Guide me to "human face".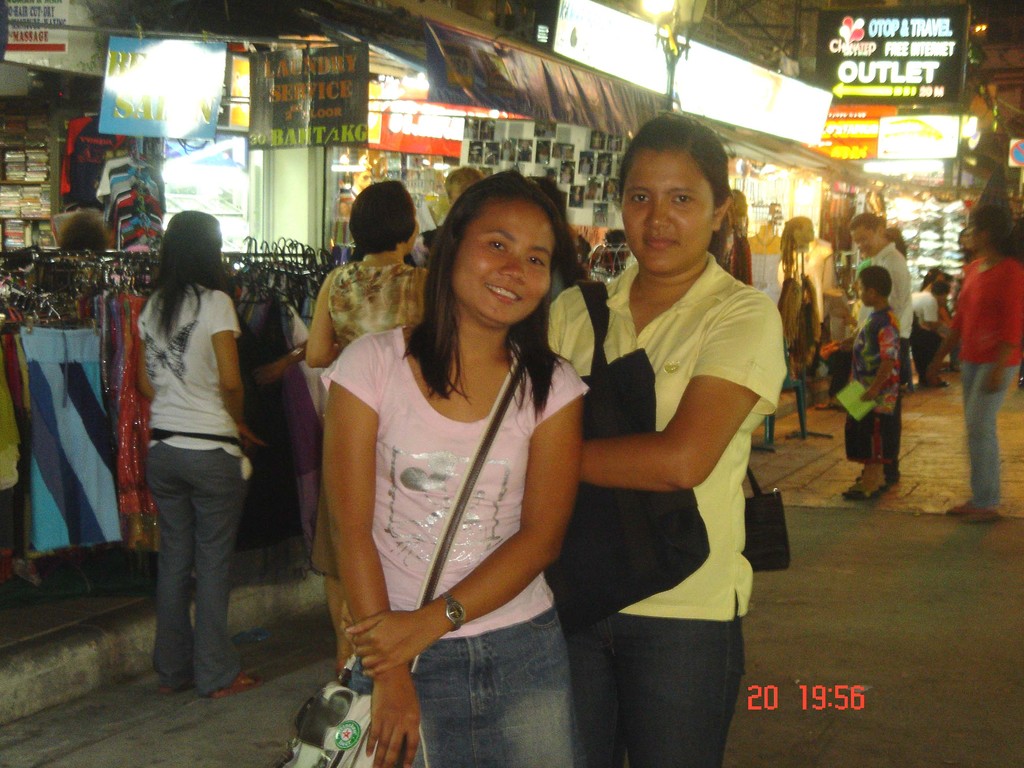
Guidance: <bbox>857, 273, 876, 307</bbox>.
